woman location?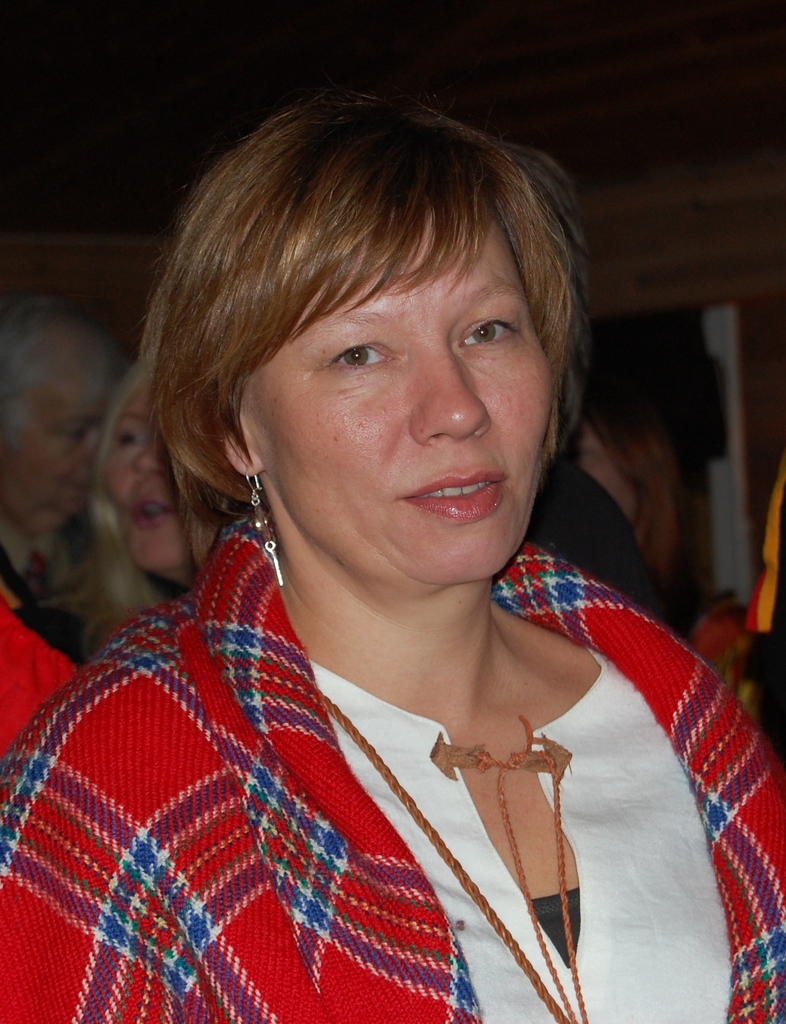
[x1=1, y1=90, x2=785, y2=1022]
